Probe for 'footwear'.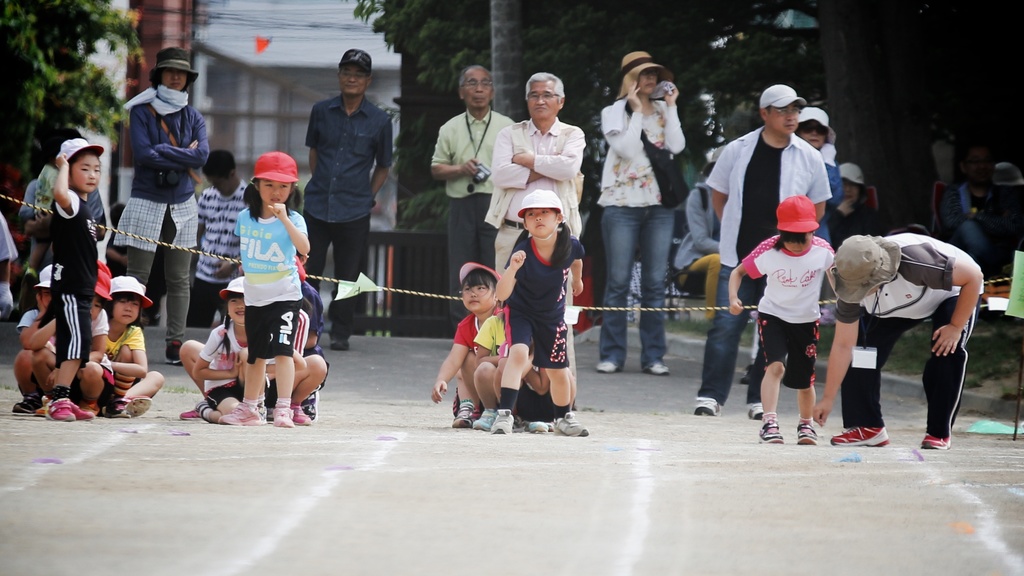
Probe result: rect(831, 427, 885, 447).
